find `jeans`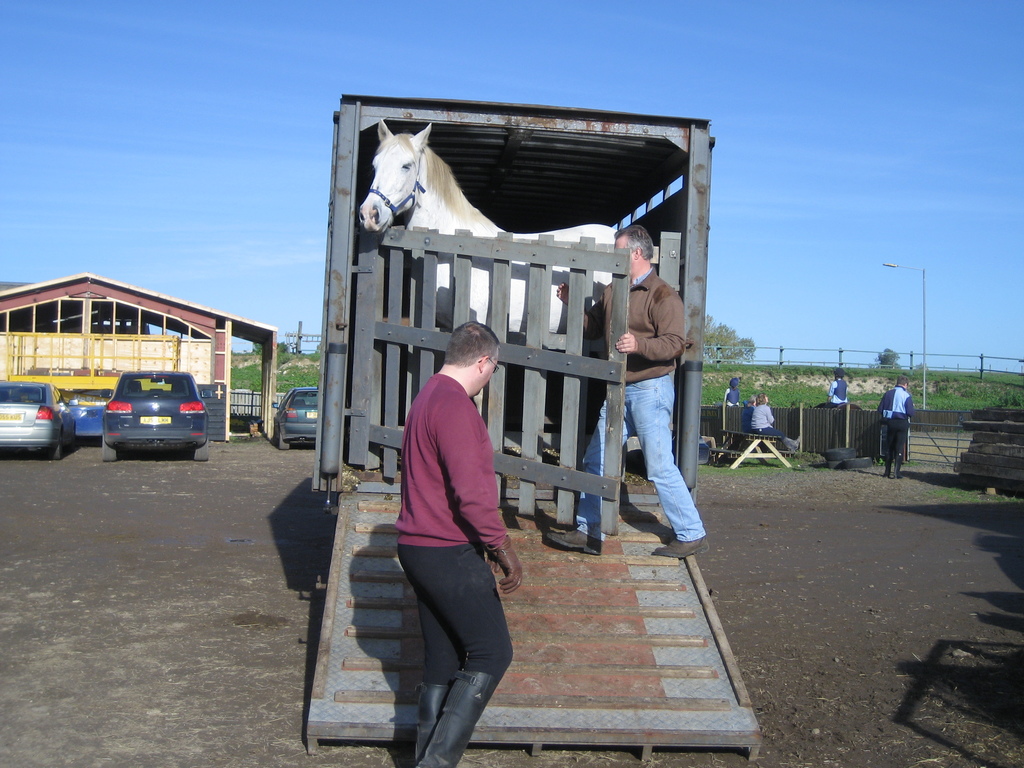
(x1=397, y1=547, x2=514, y2=688)
